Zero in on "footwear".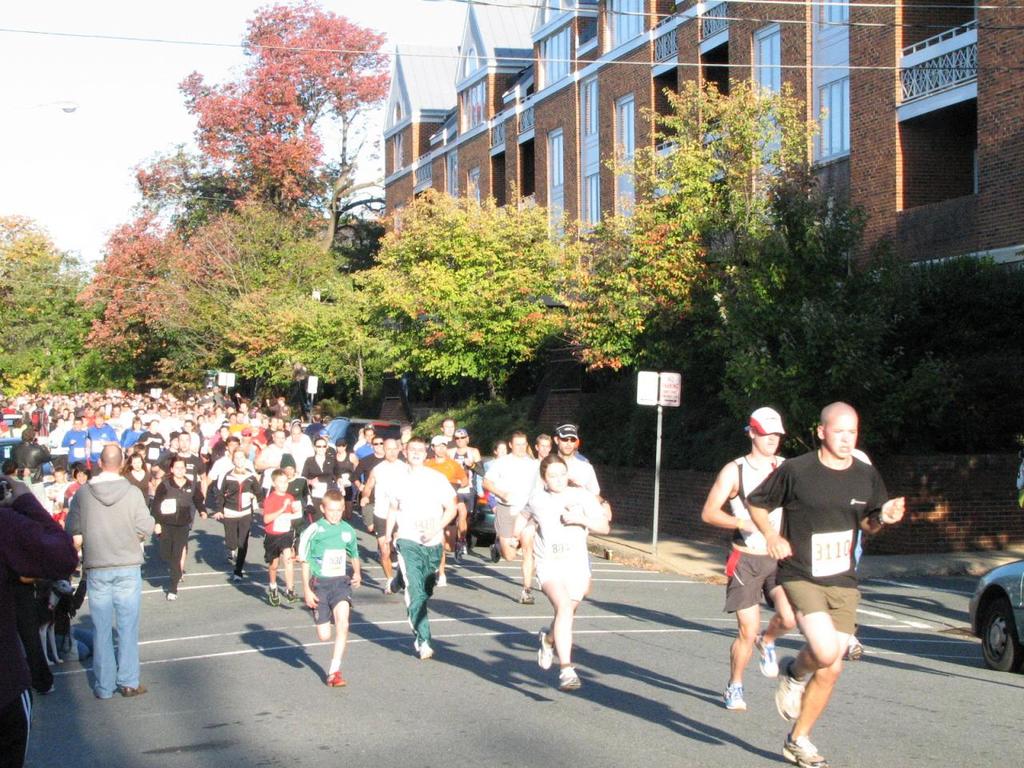
Zeroed in: region(414, 638, 441, 664).
